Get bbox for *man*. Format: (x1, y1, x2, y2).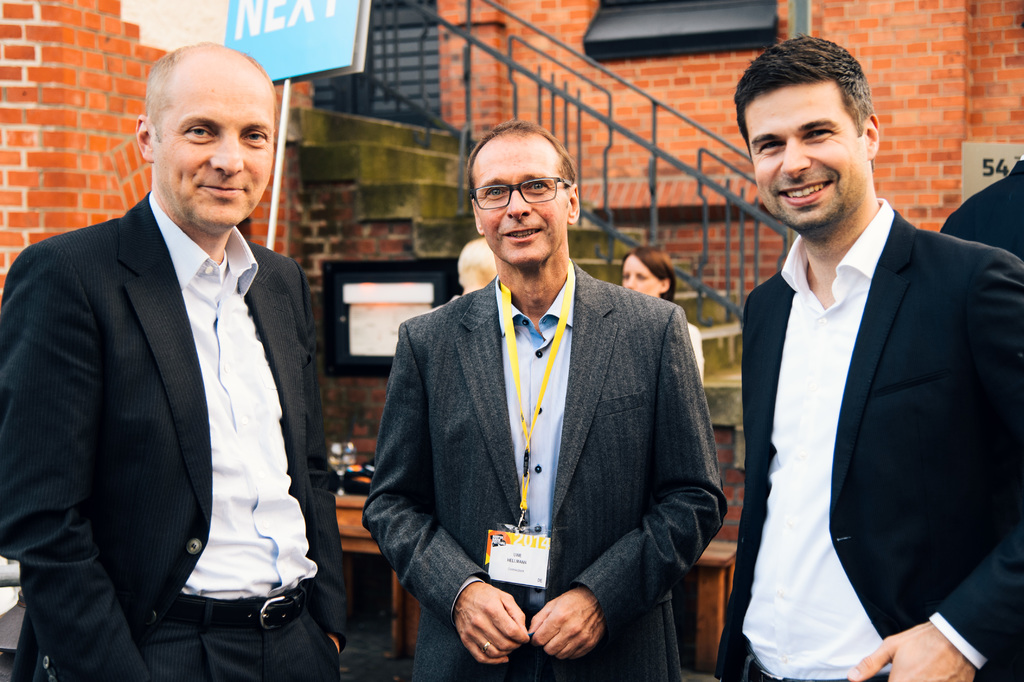
(426, 239, 497, 313).
